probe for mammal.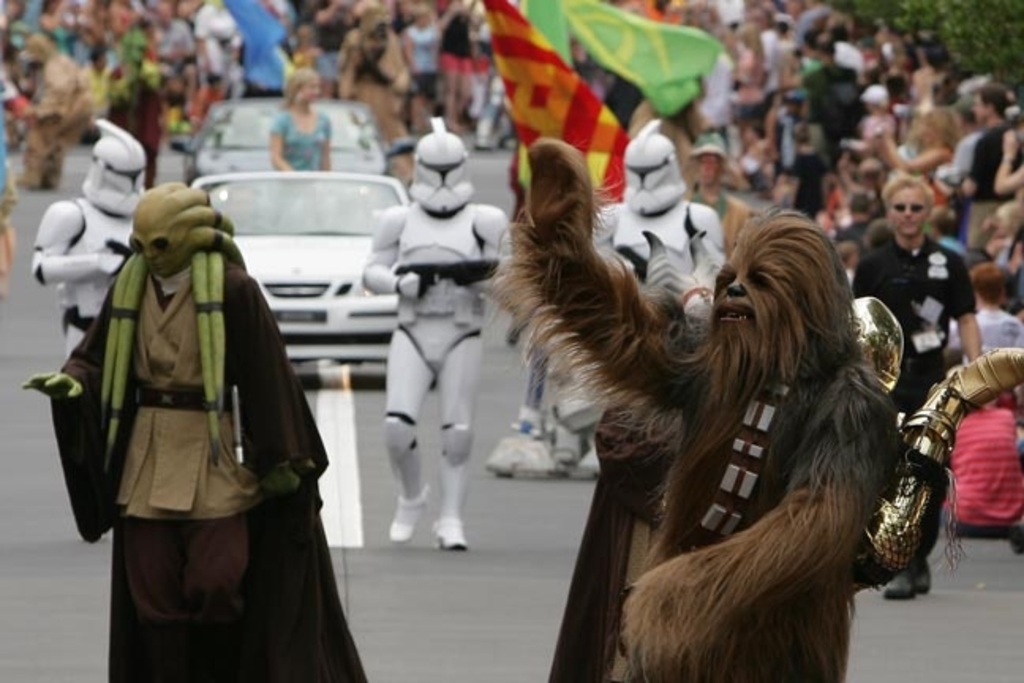
Probe result: pyautogui.locateOnScreen(476, 138, 904, 680).
